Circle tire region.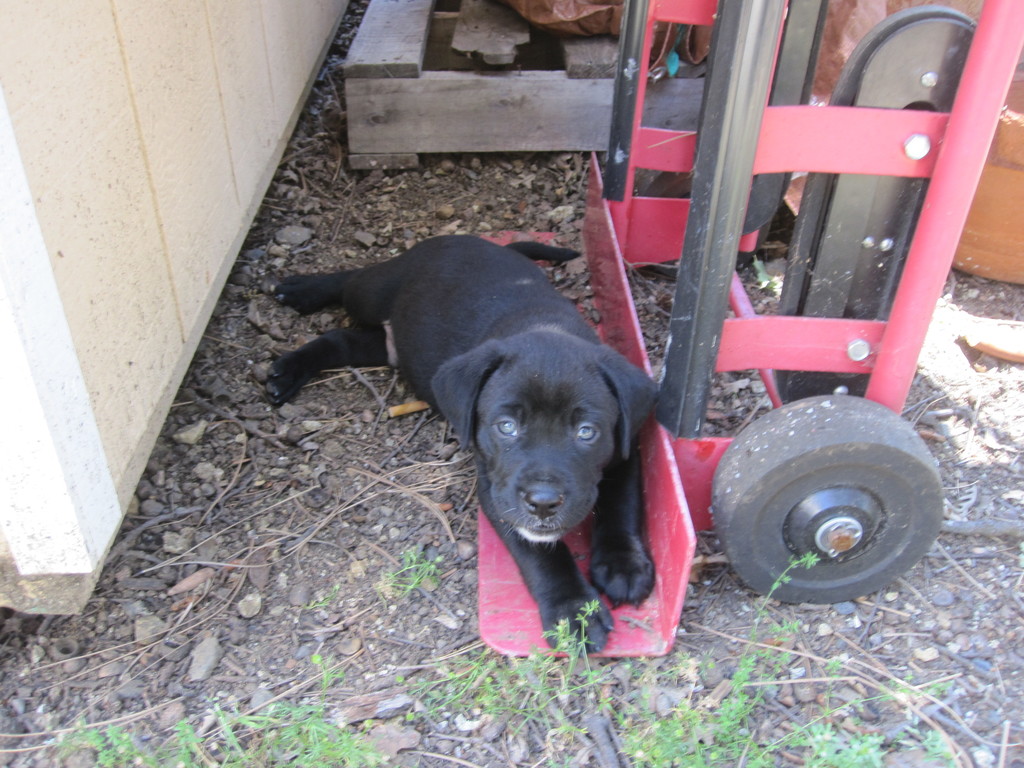
Region: select_region(715, 396, 947, 605).
